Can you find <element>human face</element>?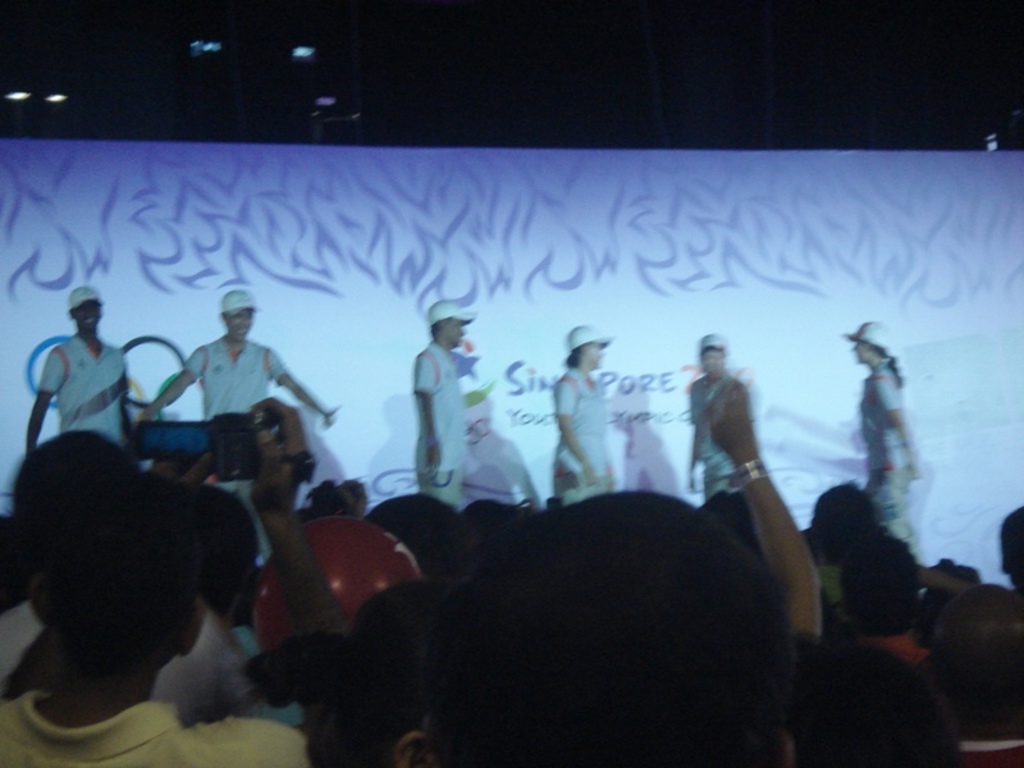
Yes, bounding box: 703,351,726,375.
